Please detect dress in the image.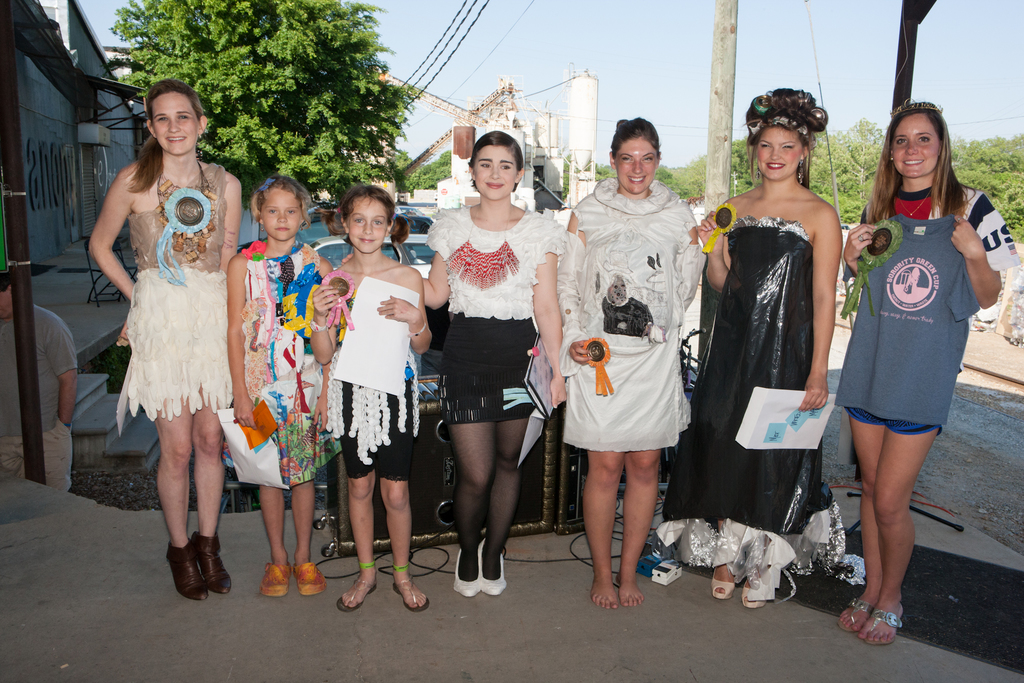
[left=422, top=197, right=566, bottom=432].
